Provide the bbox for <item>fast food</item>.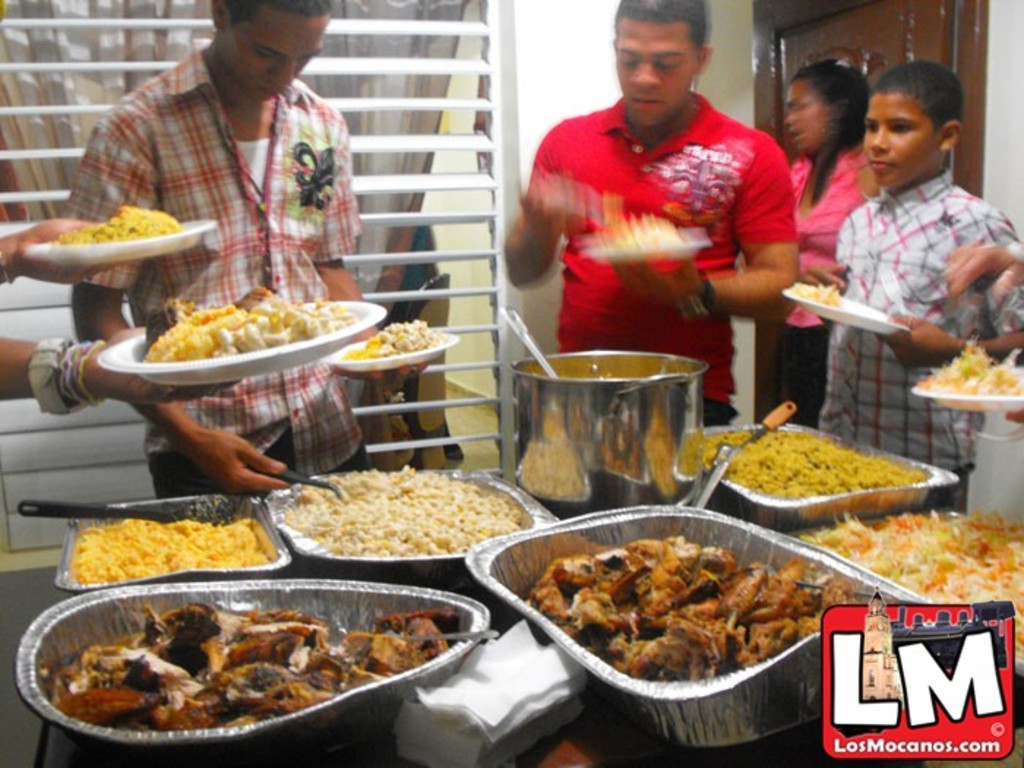
(78, 203, 167, 247).
